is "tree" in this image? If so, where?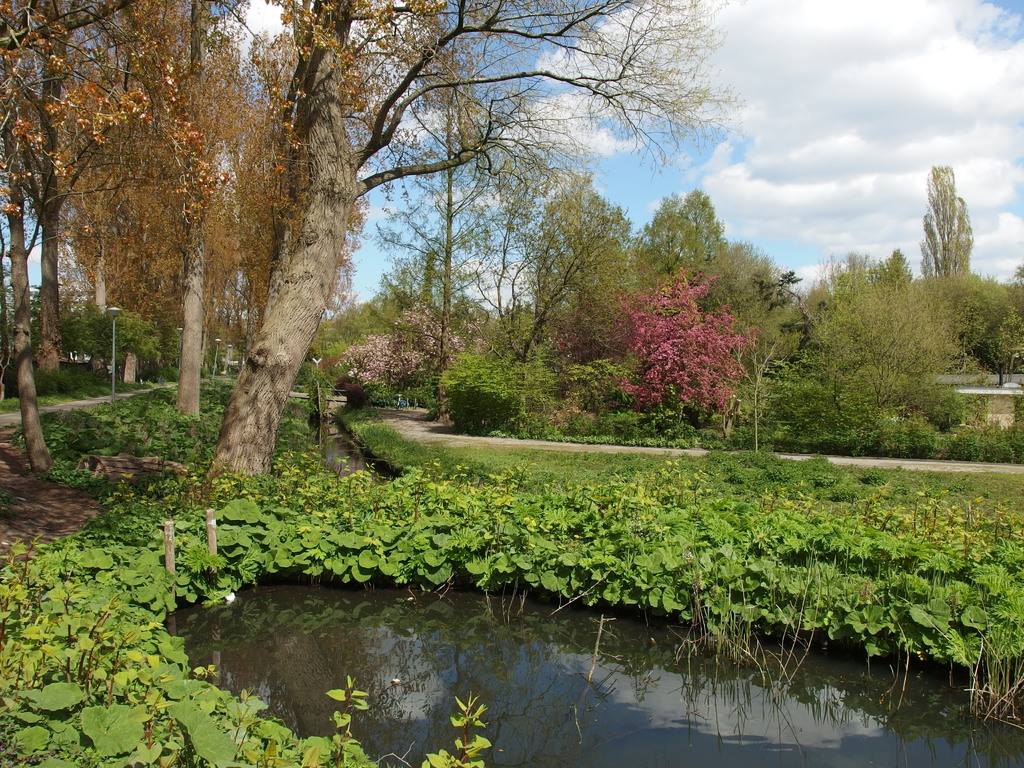
Yes, at [0, 0, 260, 484].
